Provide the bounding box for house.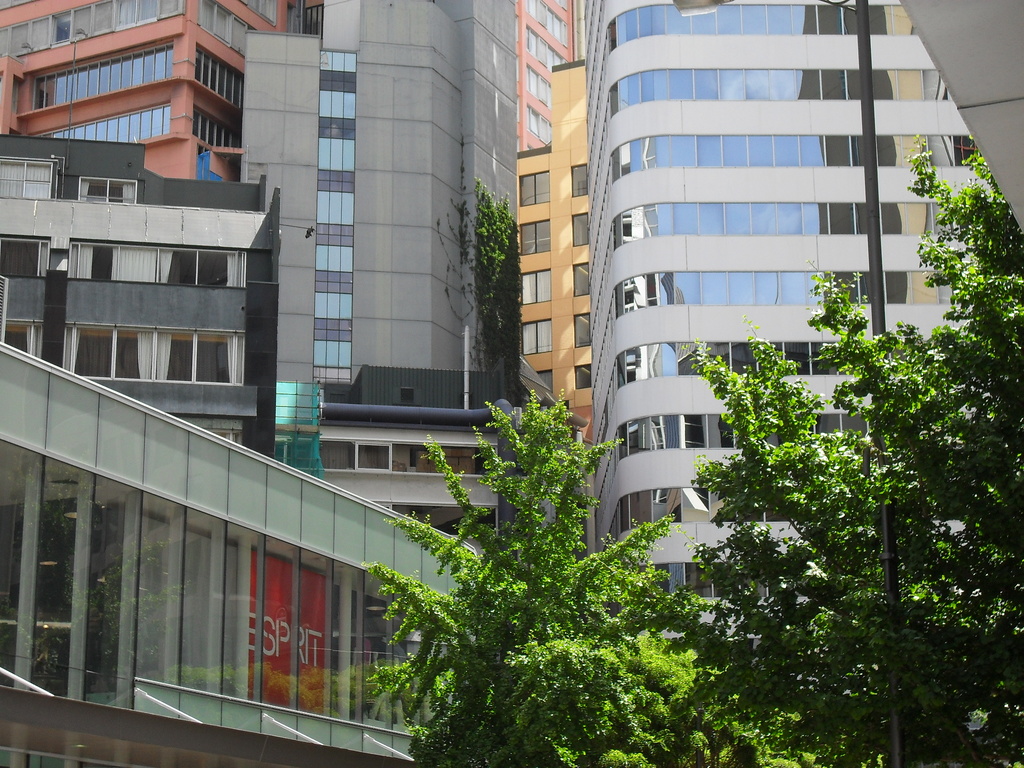
517 0 582 143.
